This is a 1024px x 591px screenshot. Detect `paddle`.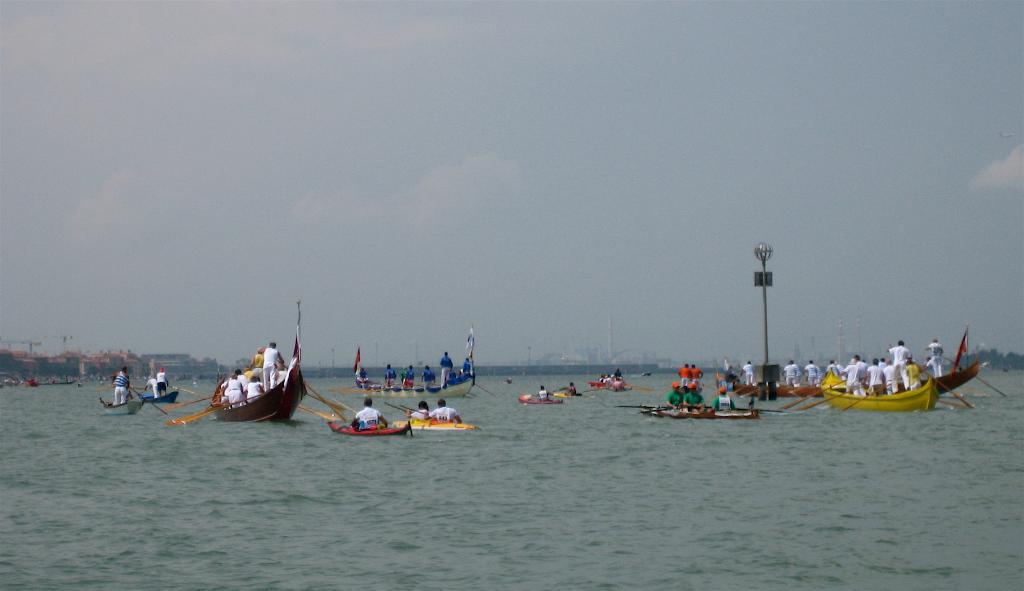
bbox=(613, 405, 654, 412).
